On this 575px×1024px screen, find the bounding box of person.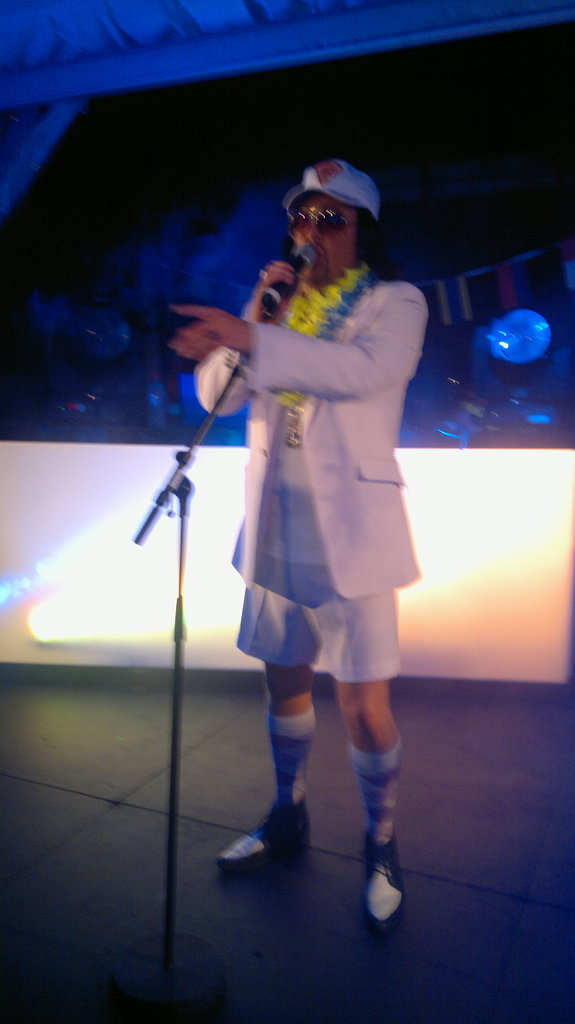
Bounding box: 159,154,430,919.
